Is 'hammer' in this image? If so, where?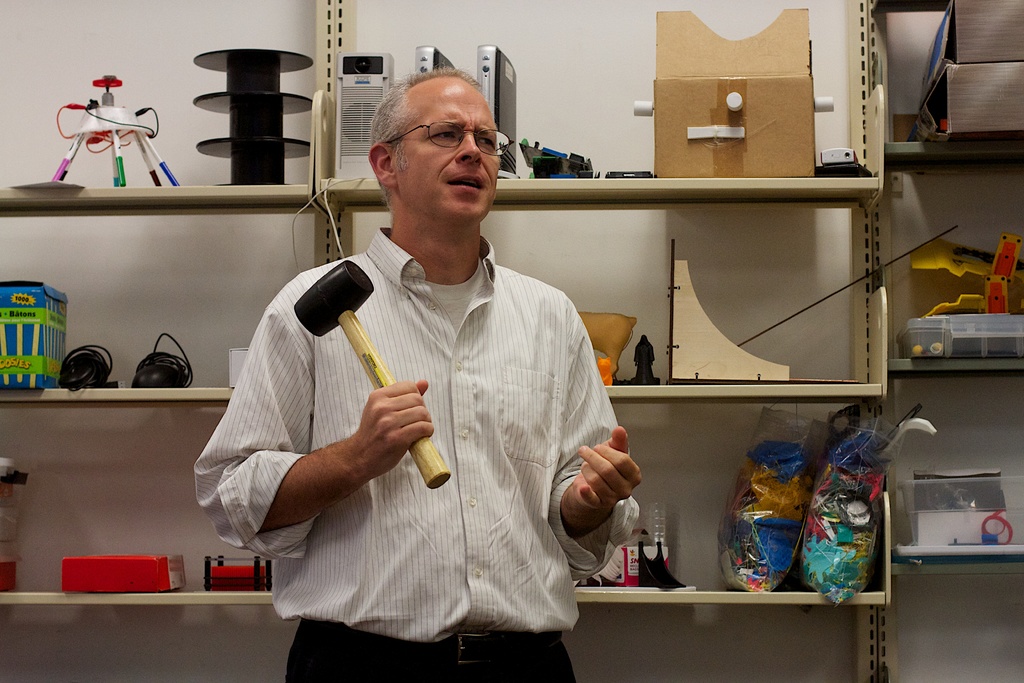
Yes, at x1=298, y1=255, x2=453, y2=490.
